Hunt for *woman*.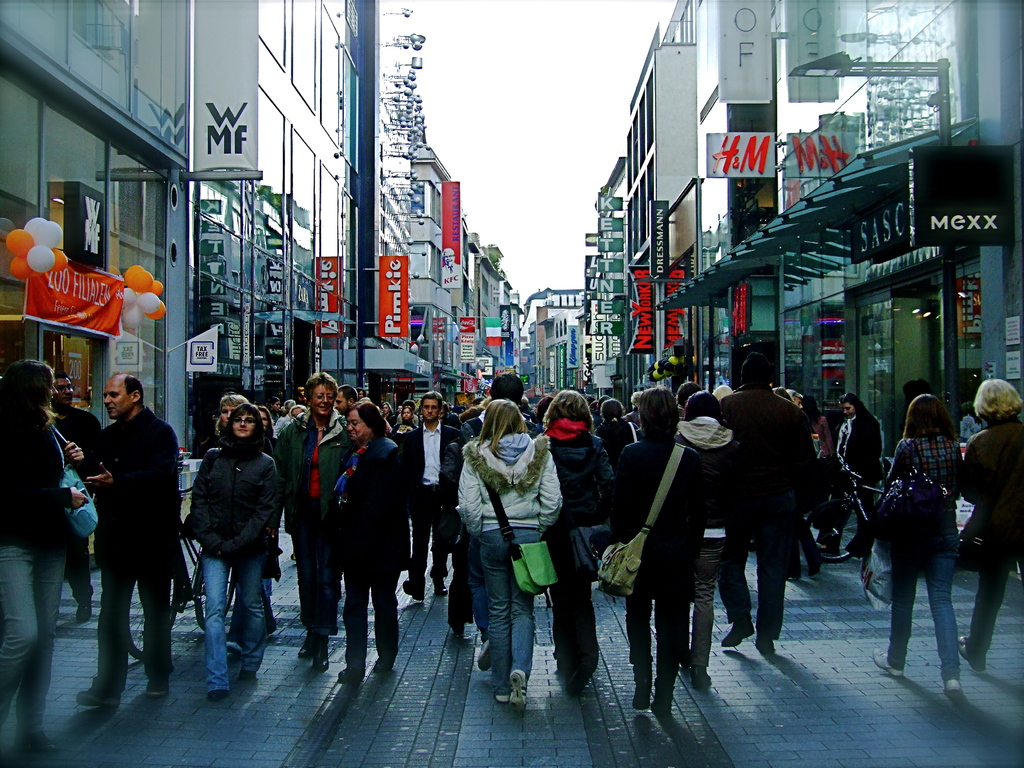
Hunted down at 950,379,1023,673.
